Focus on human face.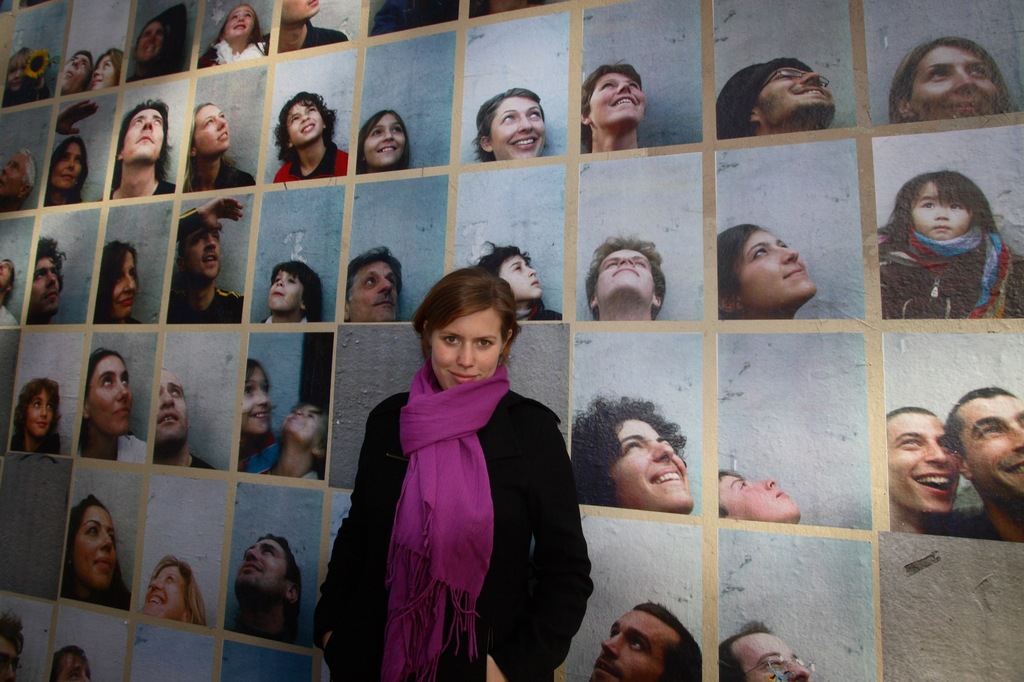
Focused at bbox(58, 648, 88, 681).
